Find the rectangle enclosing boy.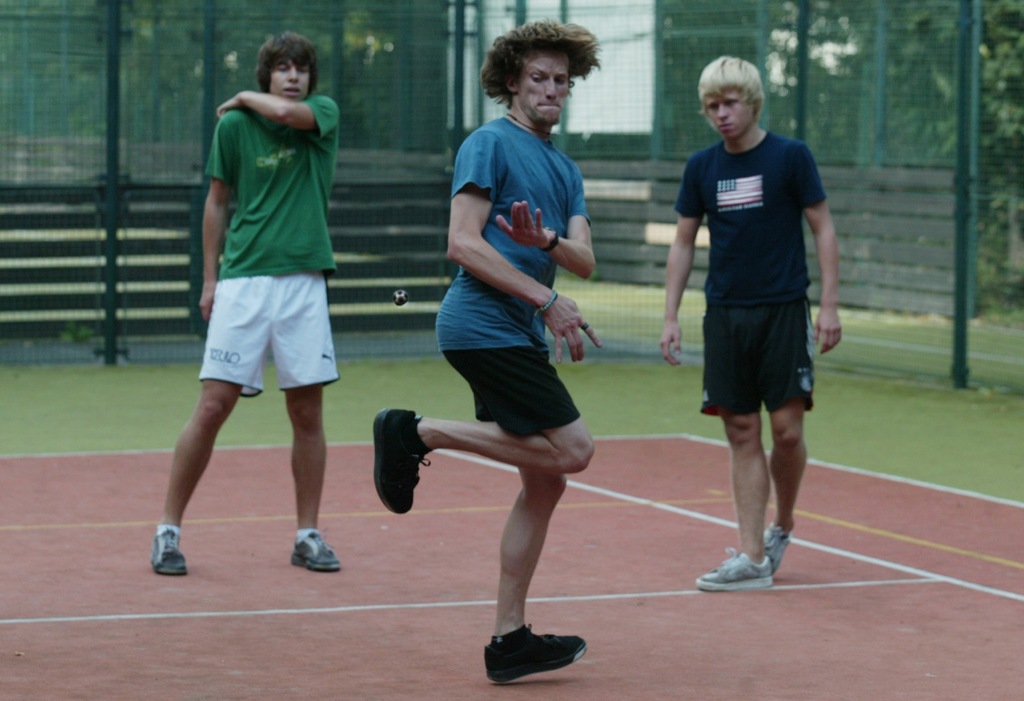
[651, 54, 845, 595].
